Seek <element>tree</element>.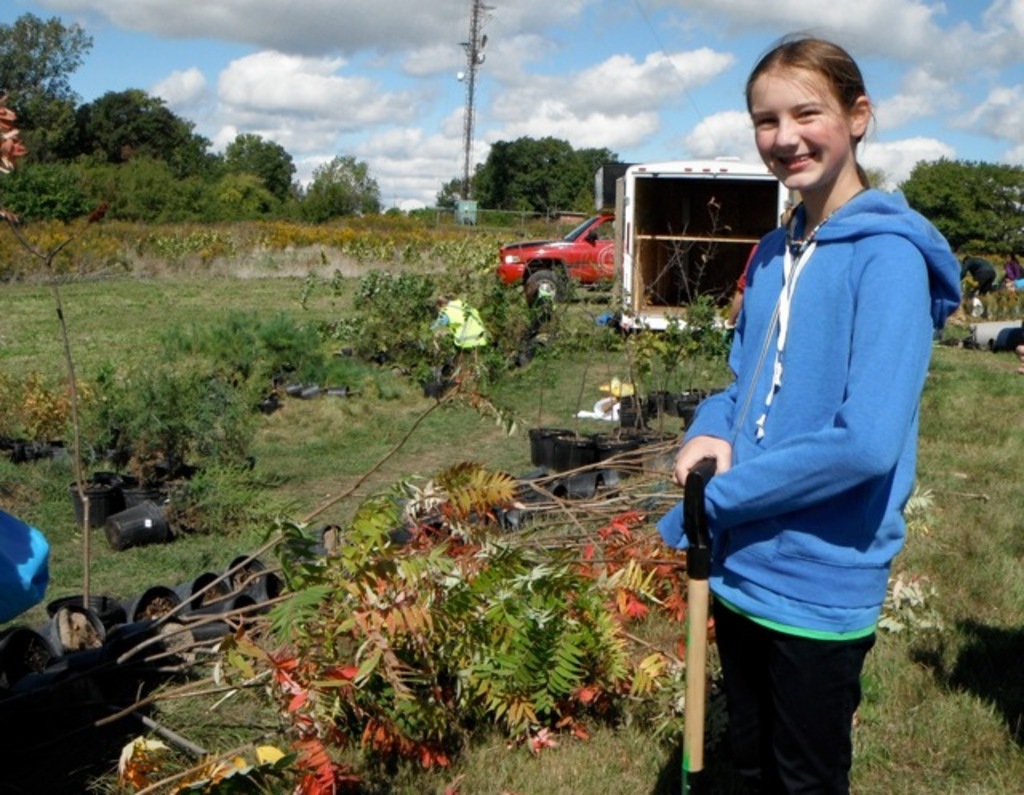
bbox=[861, 163, 893, 184].
